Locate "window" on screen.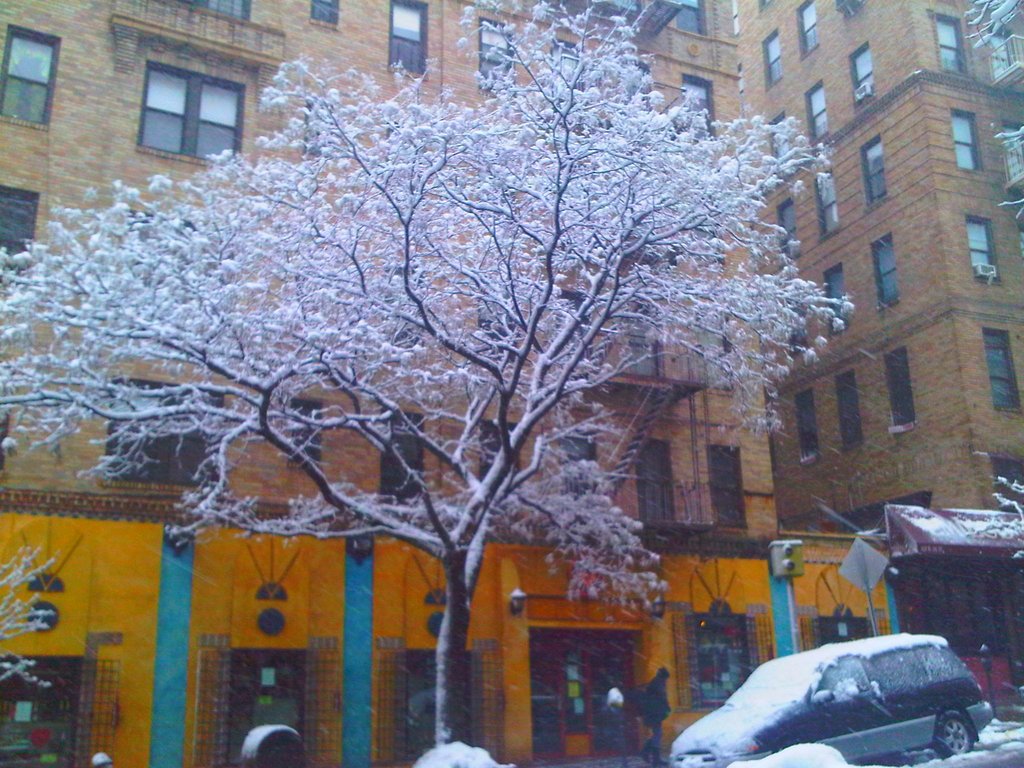
On screen at <bbox>860, 132, 888, 204</bbox>.
